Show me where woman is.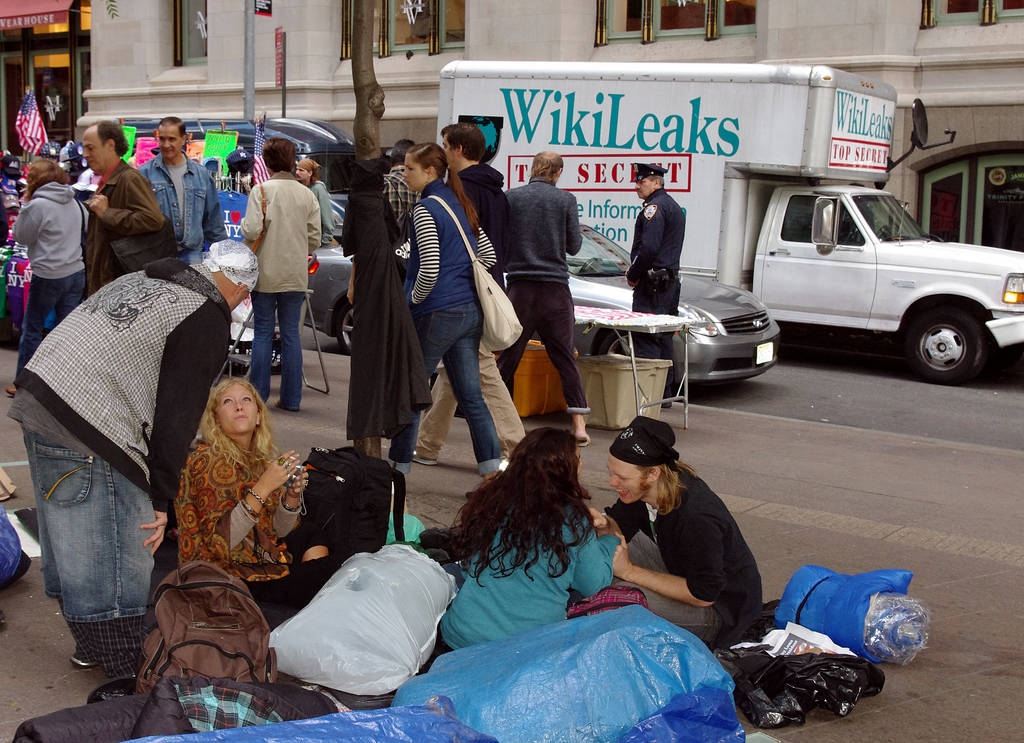
woman is at pyautogui.locateOnScreen(177, 376, 344, 628).
